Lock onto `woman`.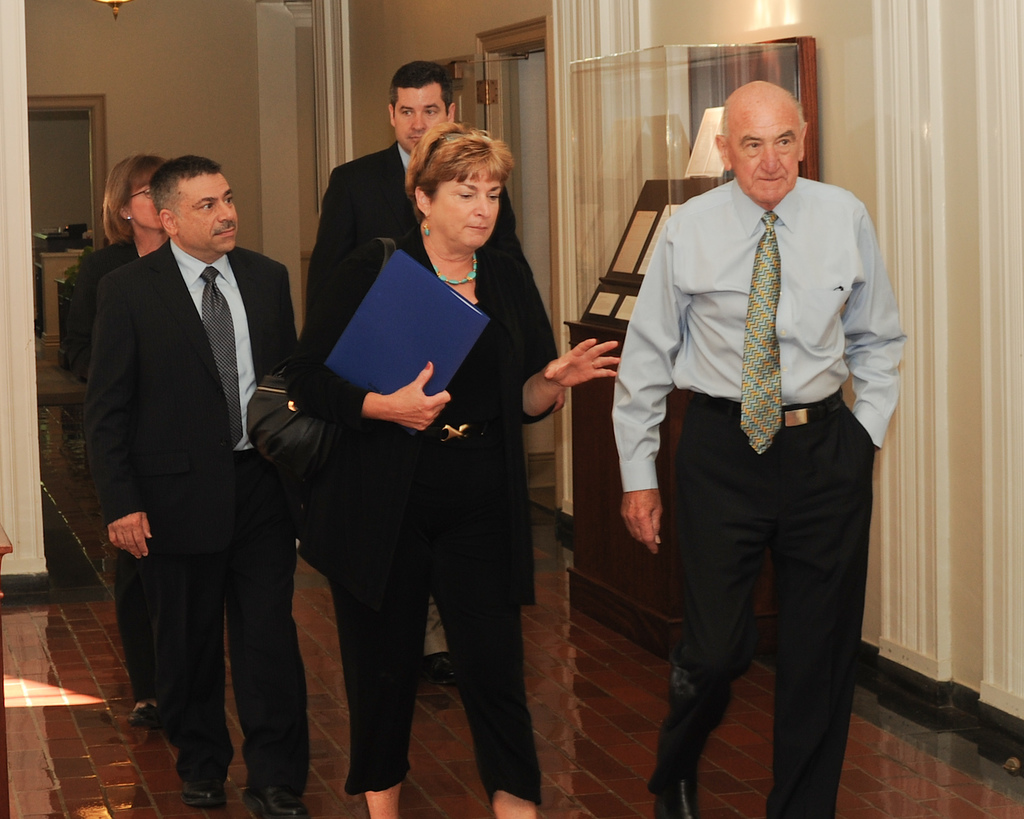
Locked: Rect(71, 157, 172, 729).
